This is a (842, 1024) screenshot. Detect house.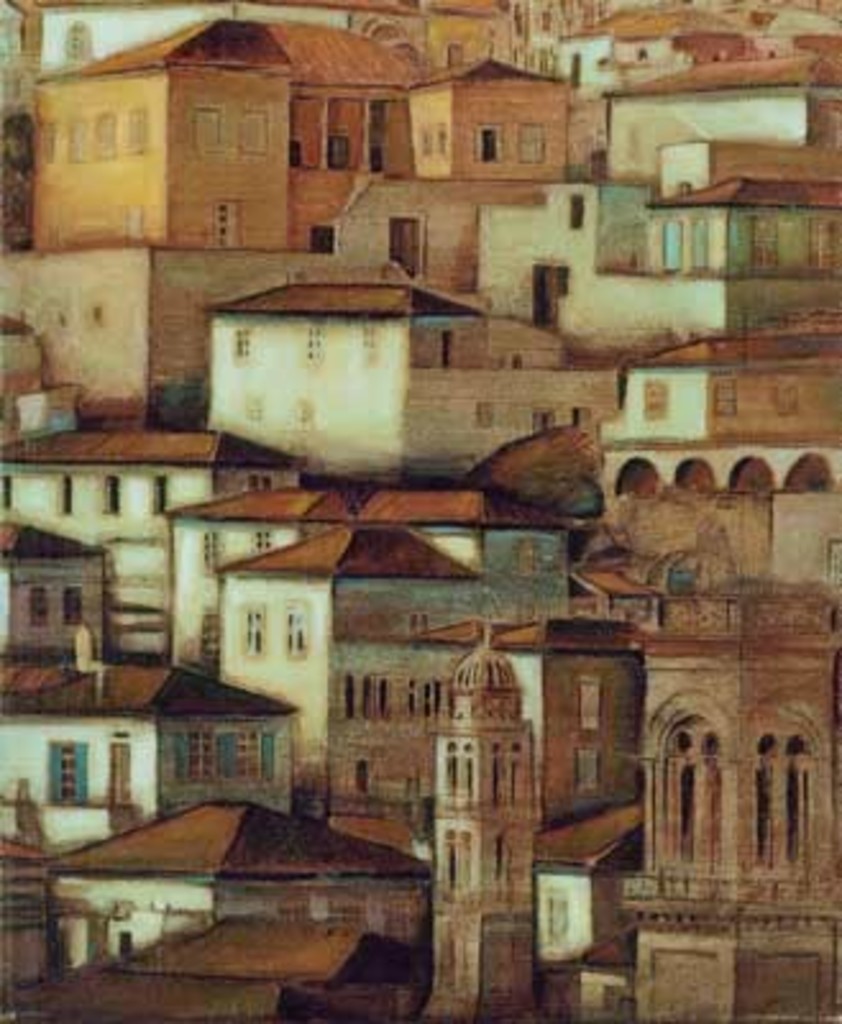
l=0, t=732, r=461, b=973.
